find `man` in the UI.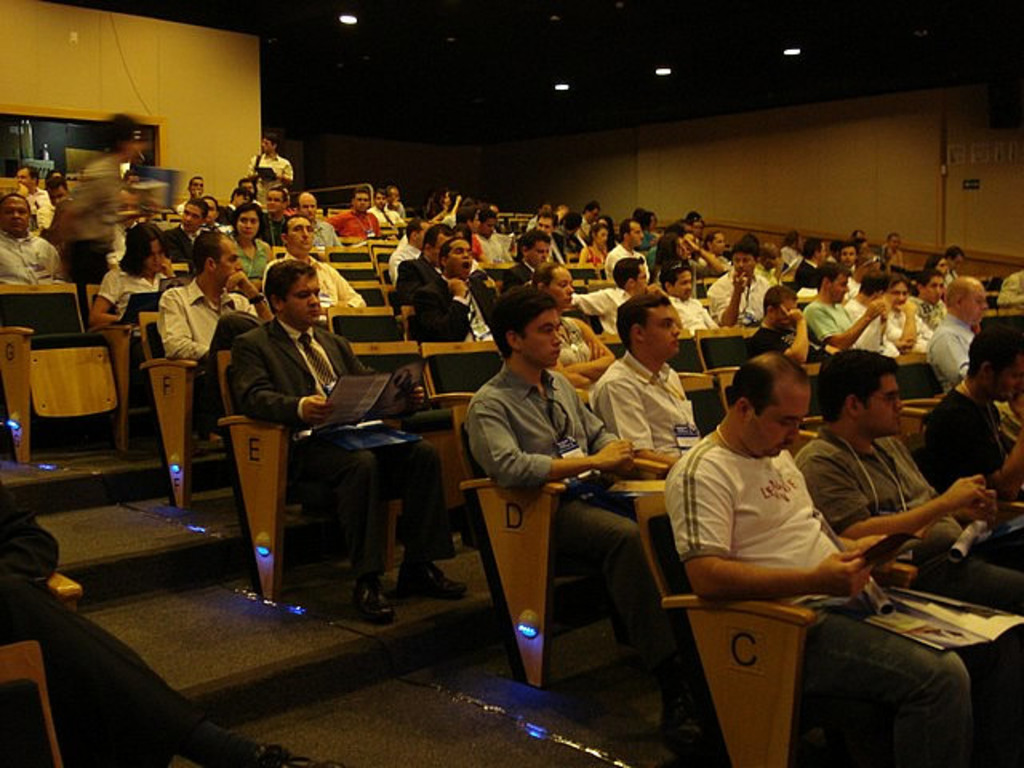
UI element at {"x1": 805, "y1": 264, "x2": 898, "y2": 338}.
